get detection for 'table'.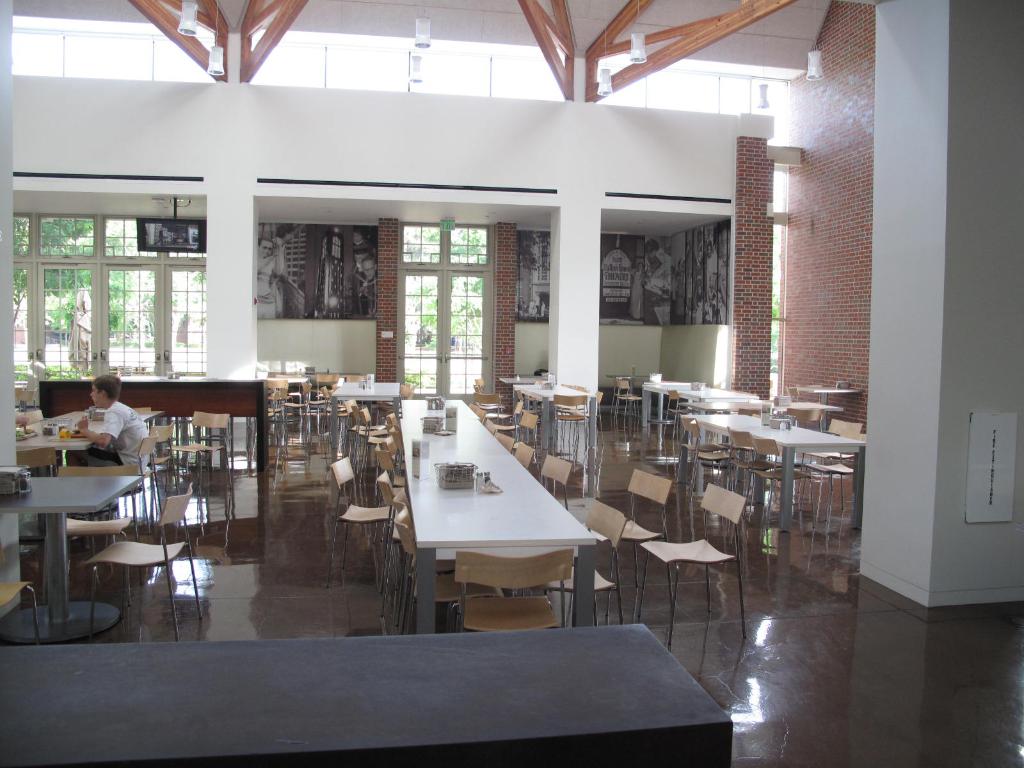
Detection: region(1, 620, 736, 767).
